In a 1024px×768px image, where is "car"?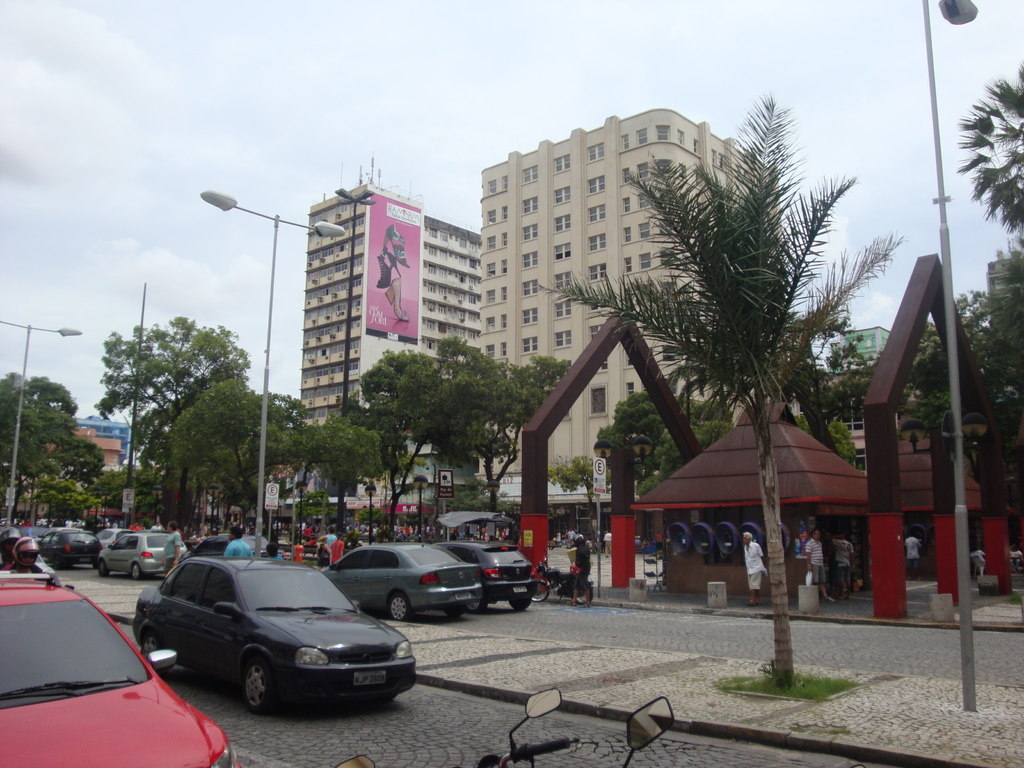
(319, 540, 485, 623).
